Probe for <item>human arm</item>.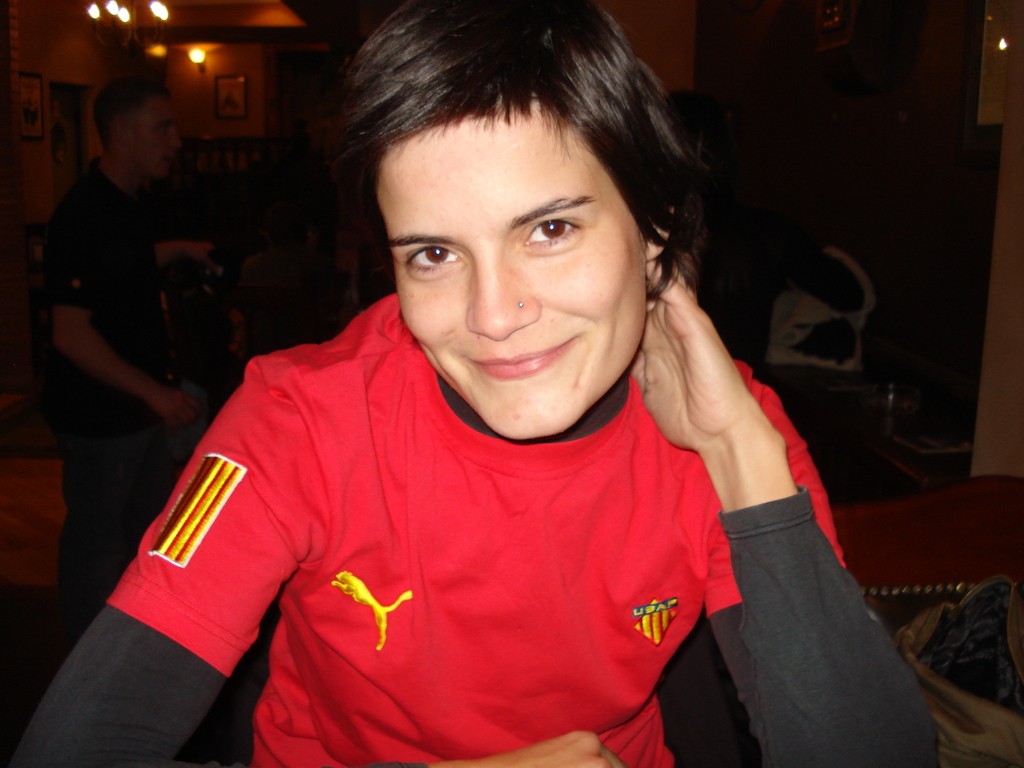
Probe result: x1=633, y1=209, x2=950, y2=767.
